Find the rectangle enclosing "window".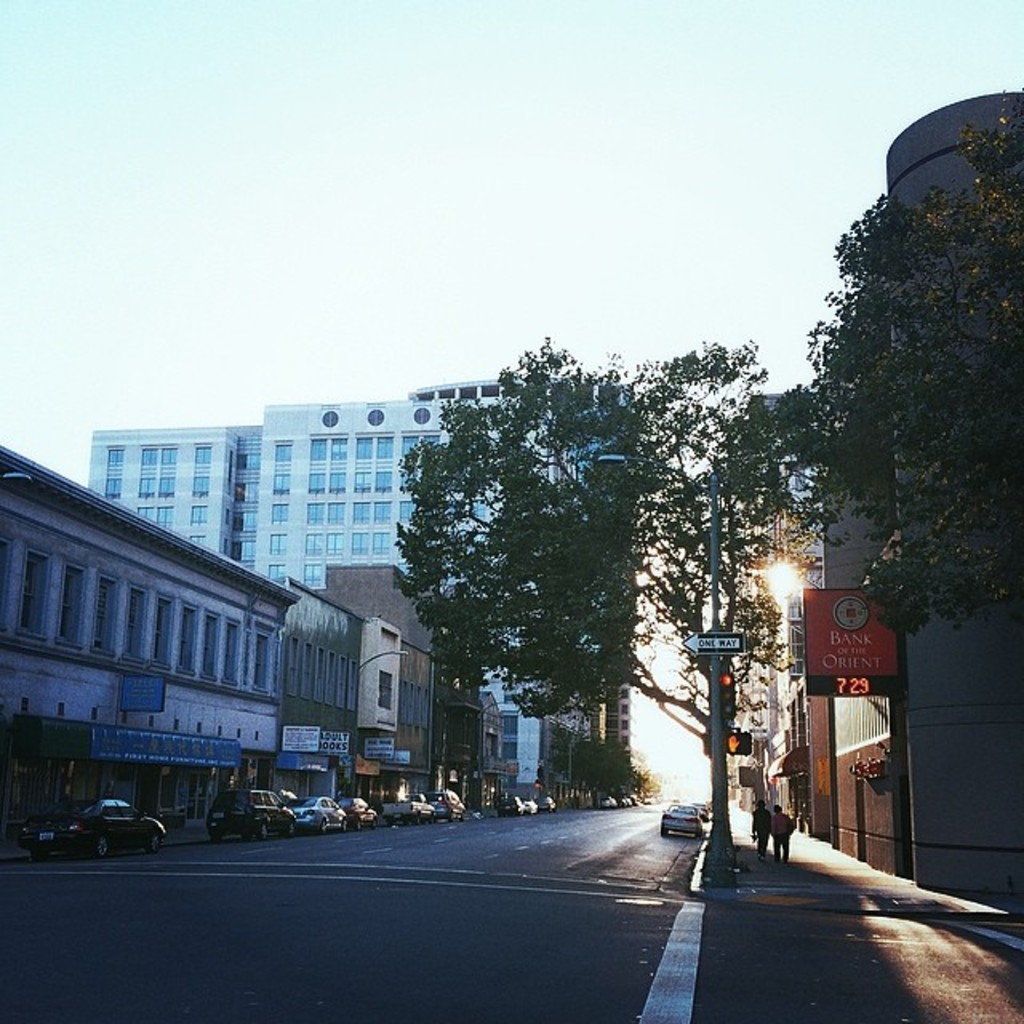
[left=277, top=477, right=291, bottom=494].
